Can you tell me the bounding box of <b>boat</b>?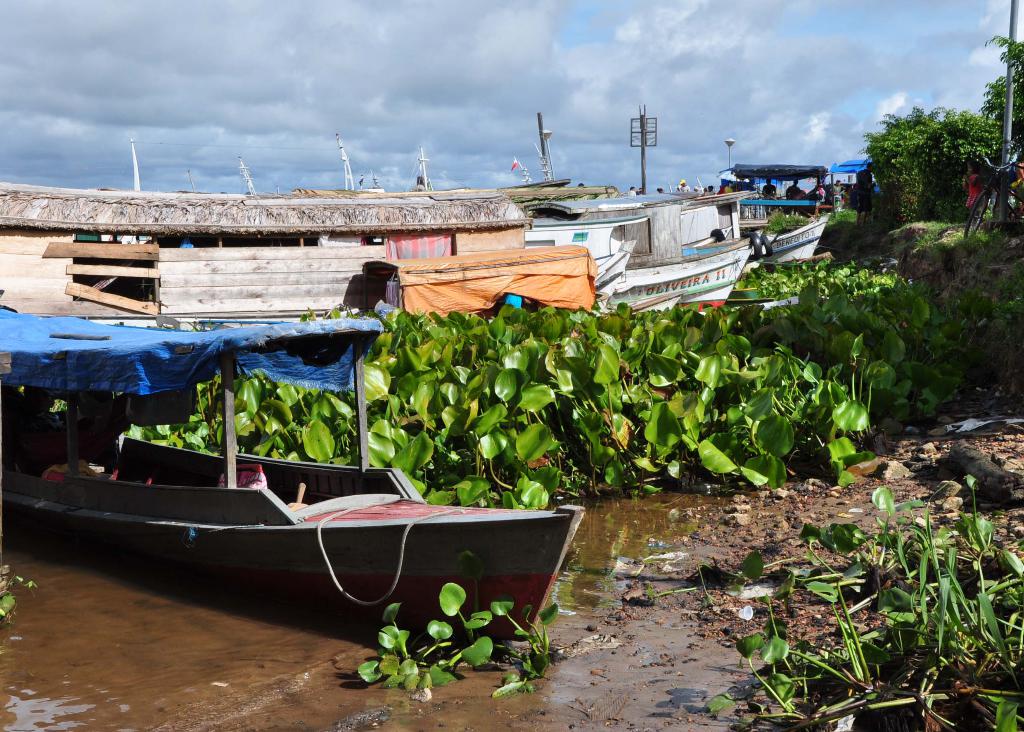
(x1=0, y1=313, x2=580, y2=654).
